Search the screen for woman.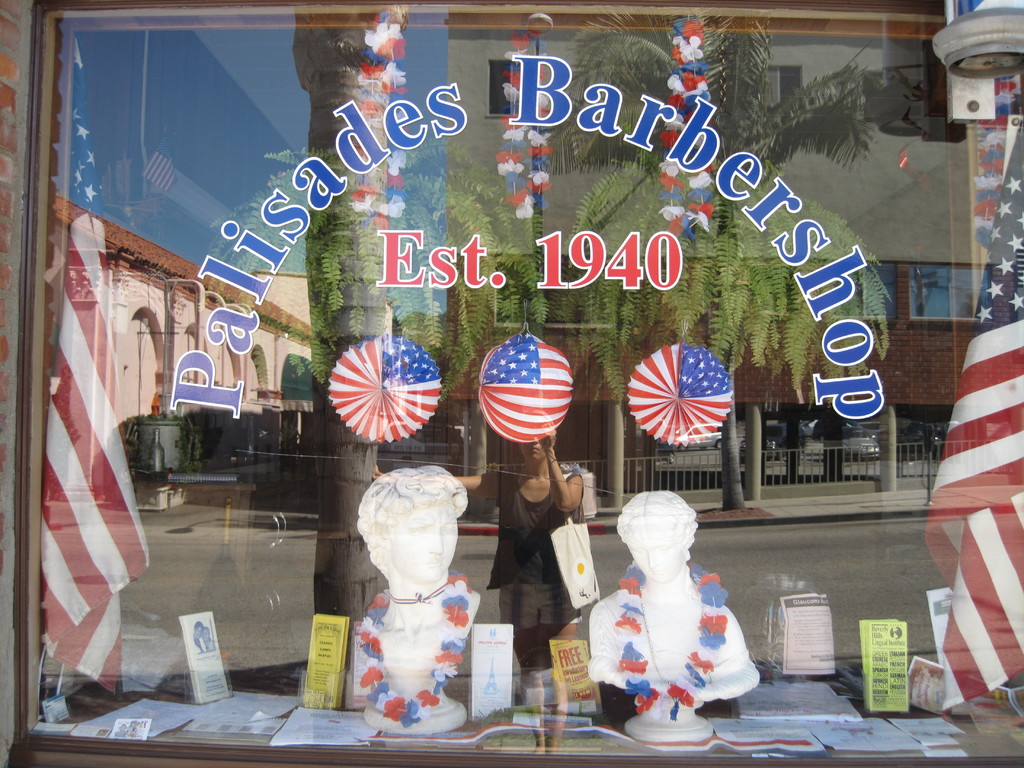
Found at detection(378, 424, 584, 749).
